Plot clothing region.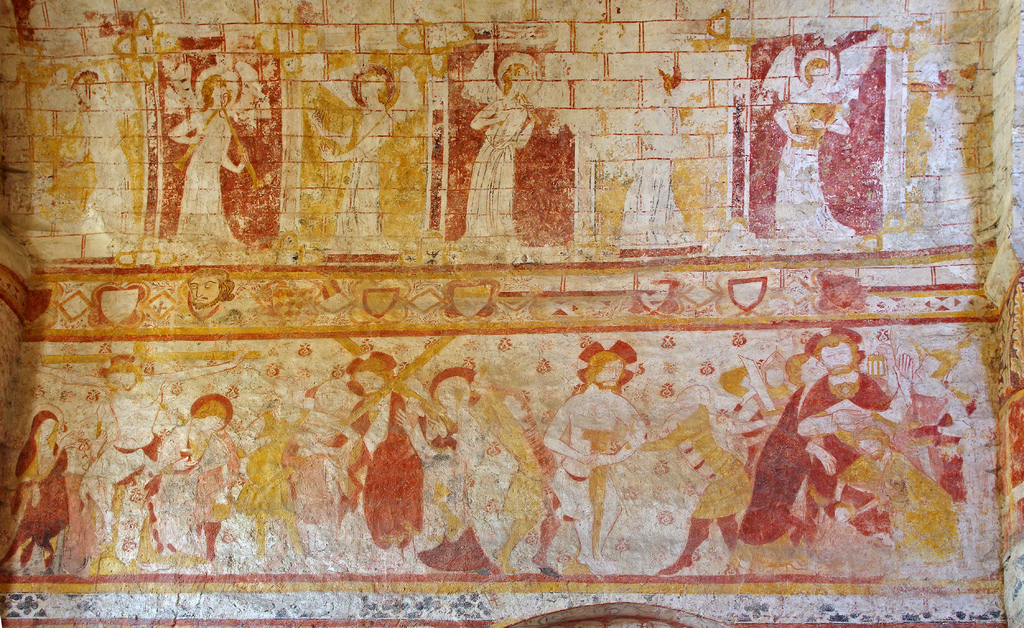
Plotted at (769, 98, 854, 243).
